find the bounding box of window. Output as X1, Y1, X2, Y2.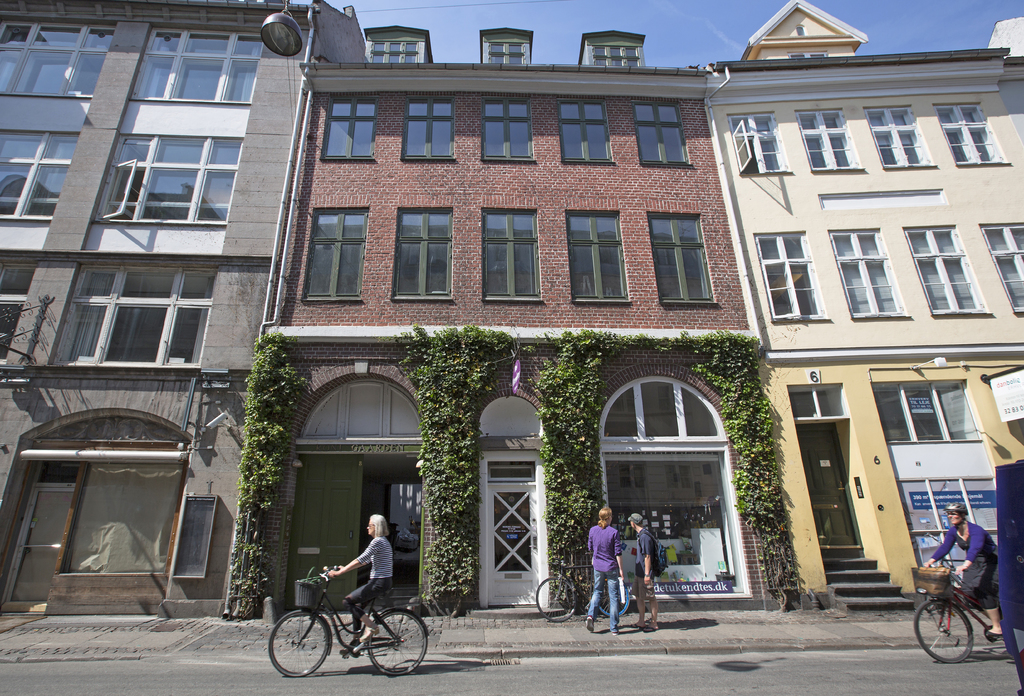
591, 37, 640, 69.
